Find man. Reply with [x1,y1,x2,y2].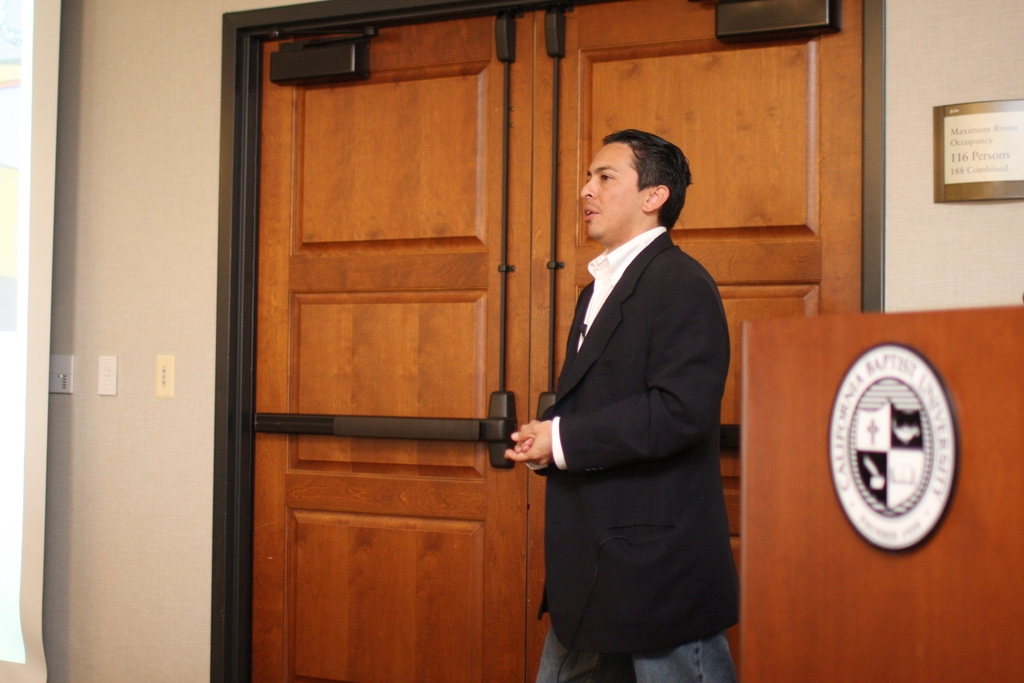
[502,112,742,682].
